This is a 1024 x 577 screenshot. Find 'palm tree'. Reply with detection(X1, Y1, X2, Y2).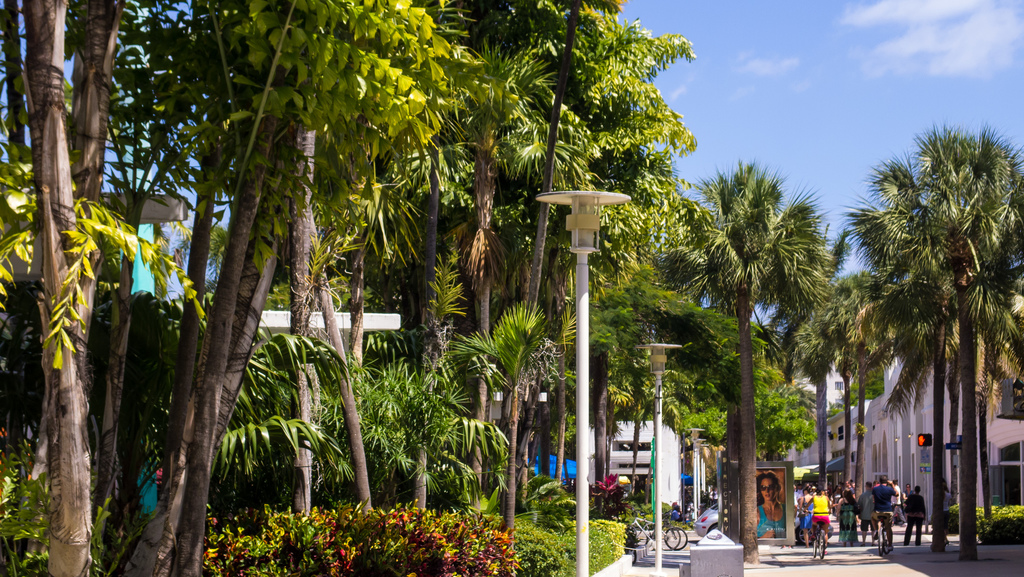
detection(830, 113, 1023, 561).
